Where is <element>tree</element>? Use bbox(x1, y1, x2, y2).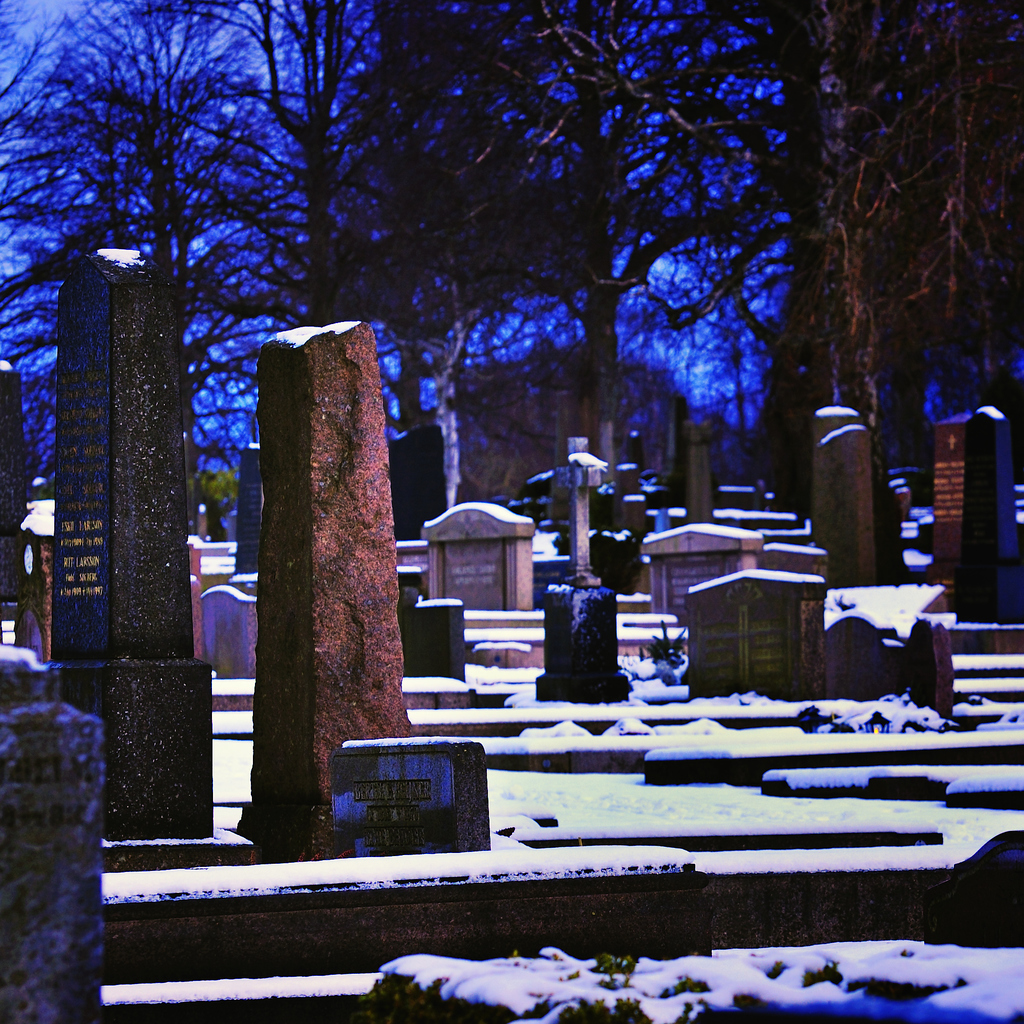
bbox(328, 8, 665, 475).
